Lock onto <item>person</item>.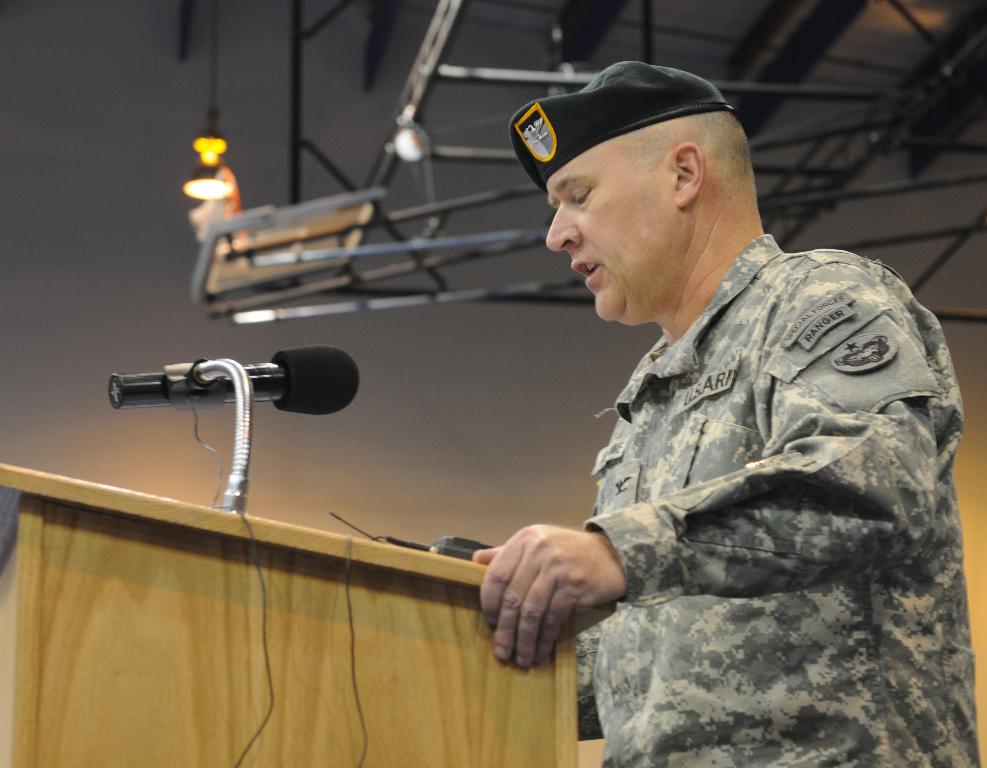
Locked: [481, 51, 946, 751].
